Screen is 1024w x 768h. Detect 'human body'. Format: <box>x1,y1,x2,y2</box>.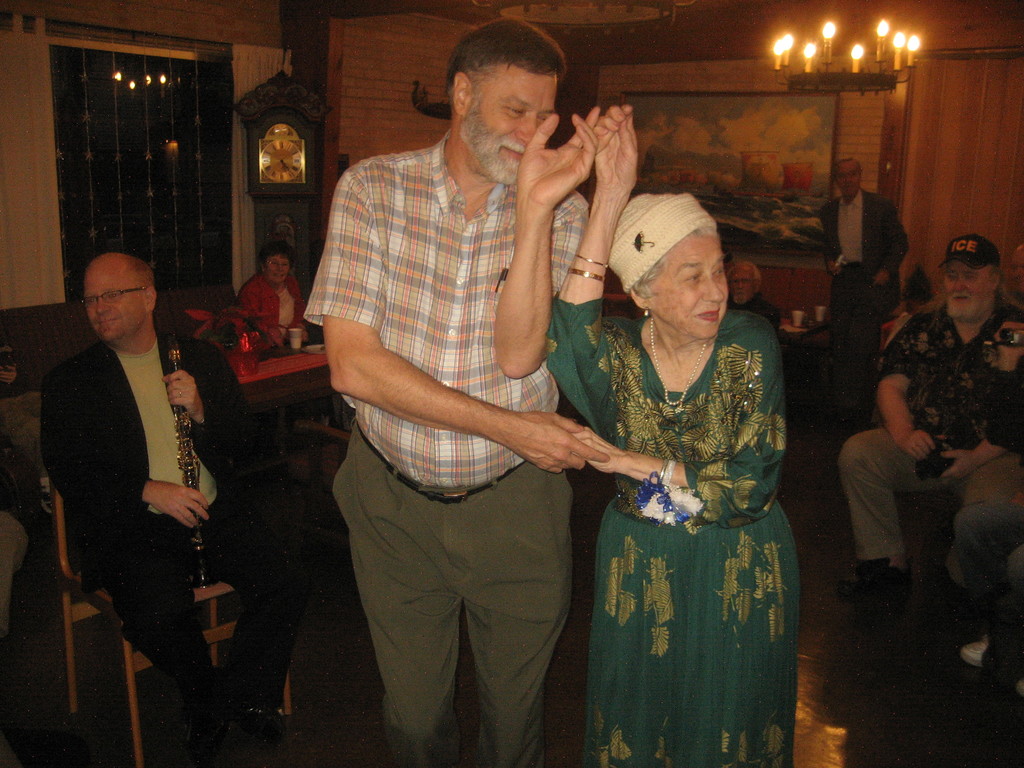
<box>737,266,778,326</box>.
